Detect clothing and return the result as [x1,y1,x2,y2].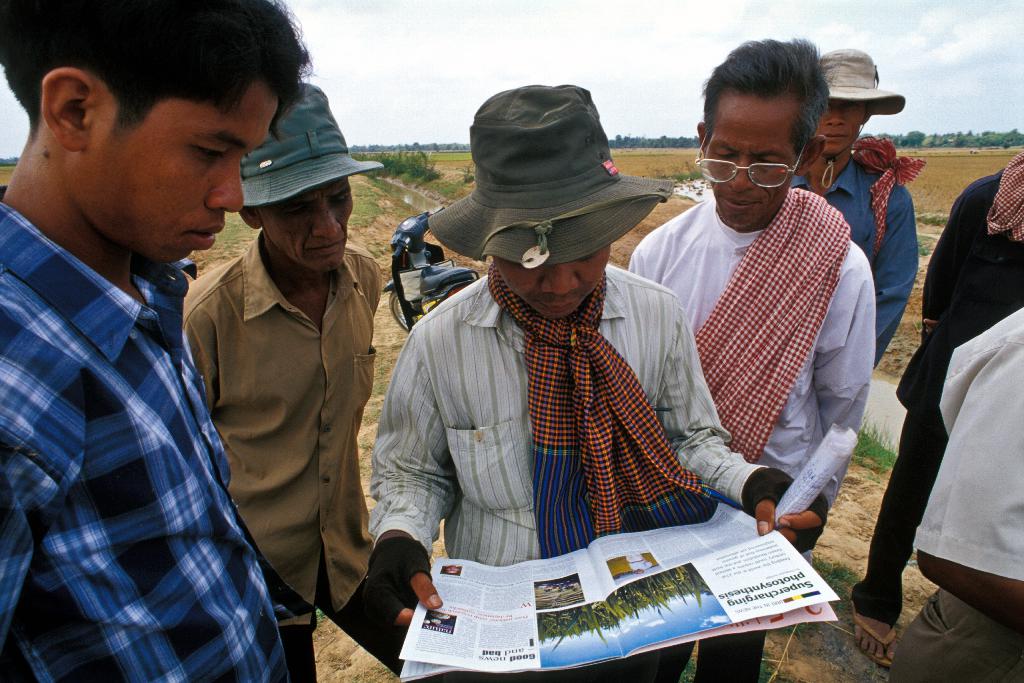
[785,152,920,357].
